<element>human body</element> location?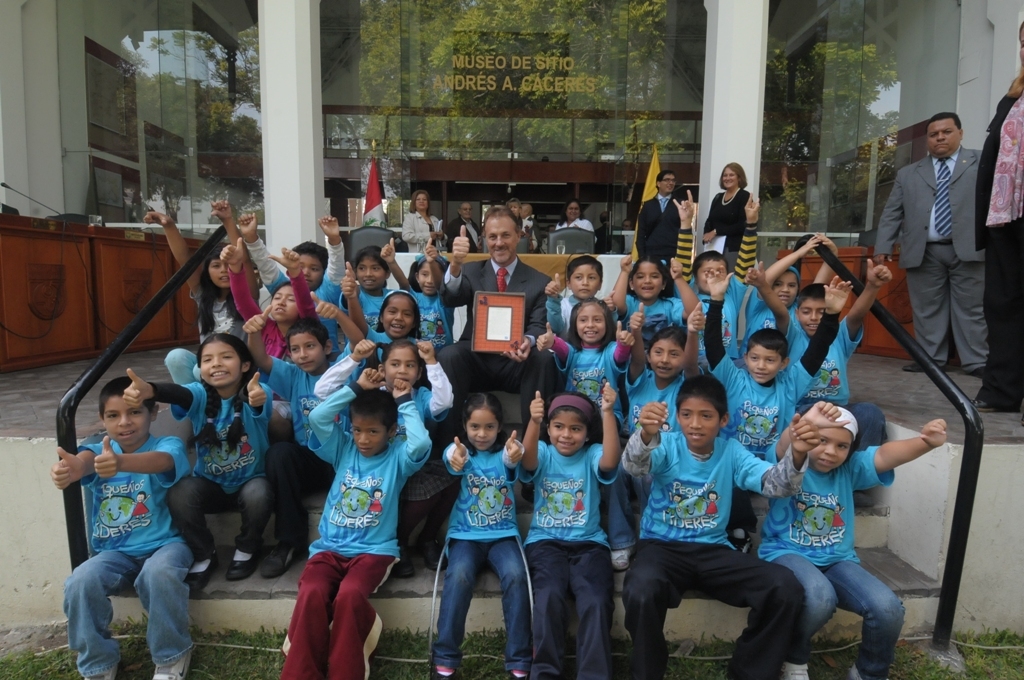
x1=522 y1=201 x2=533 y2=246
